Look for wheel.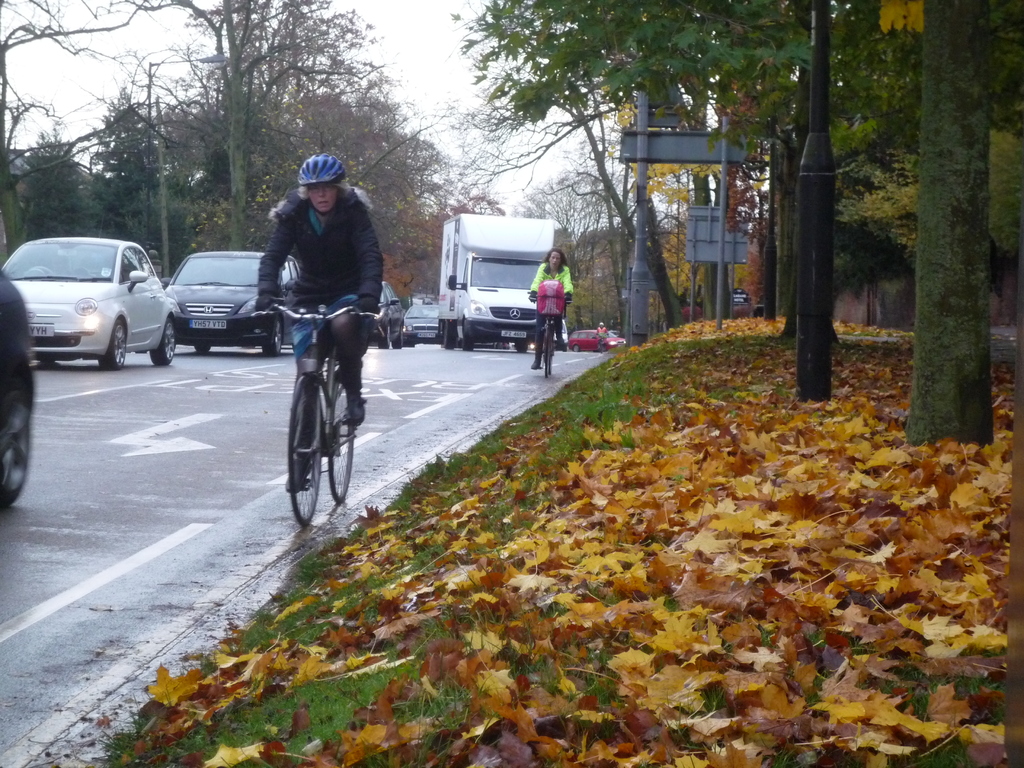
Found: x1=324 y1=364 x2=358 y2=505.
